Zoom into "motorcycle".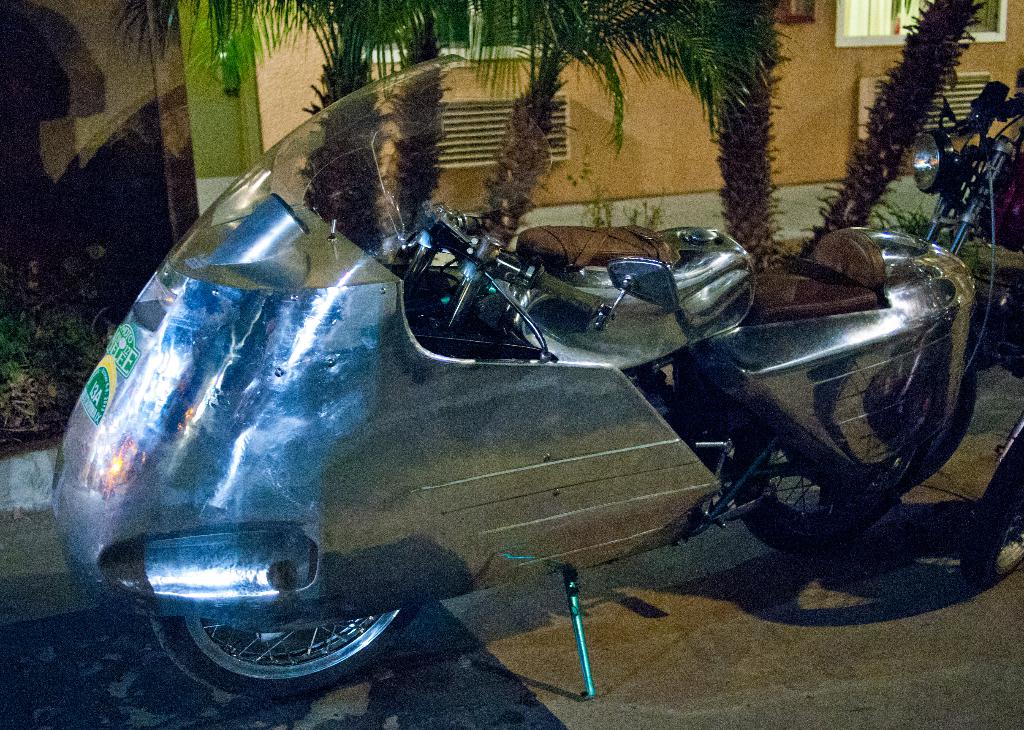
Zoom target: 810:74:1023:492.
